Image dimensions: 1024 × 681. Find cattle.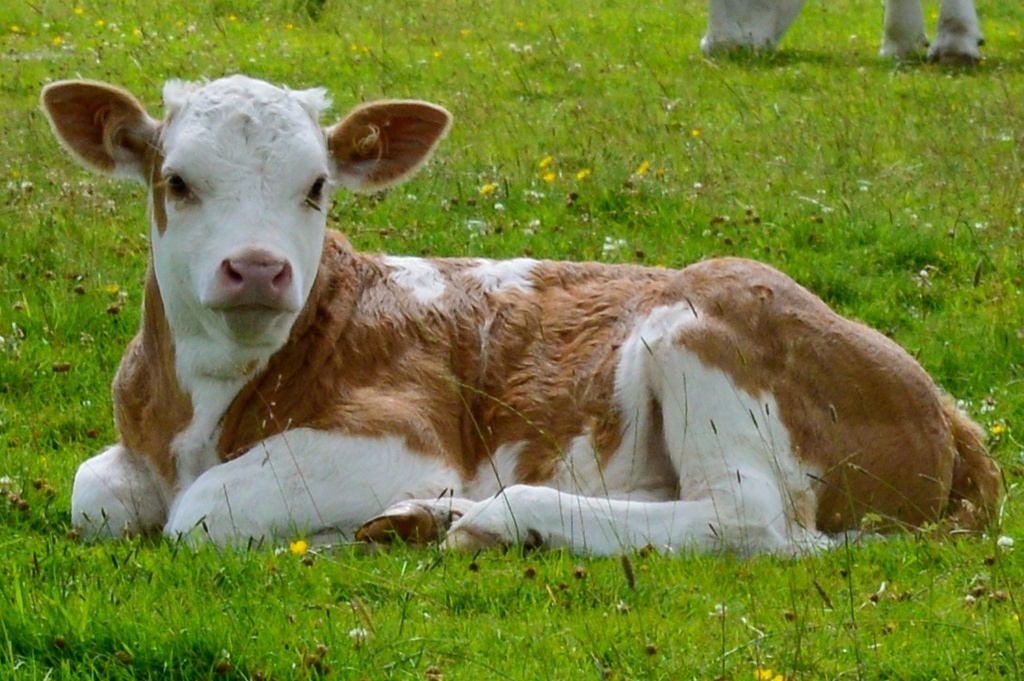
pyautogui.locateOnScreen(700, 0, 992, 69).
